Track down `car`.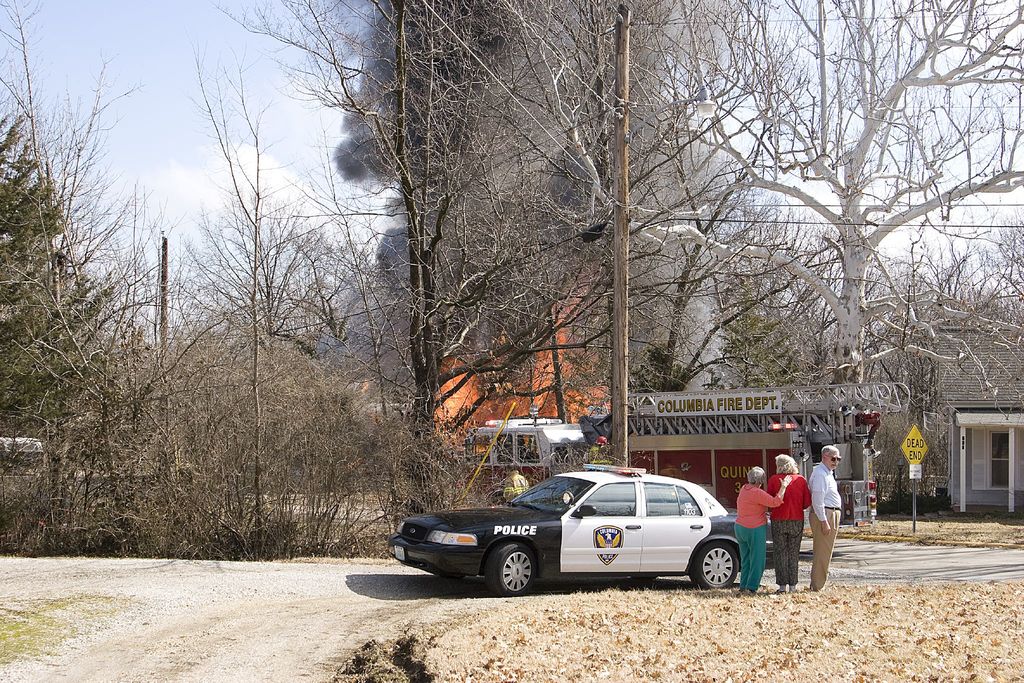
Tracked to 389, 475, 760, 598.
